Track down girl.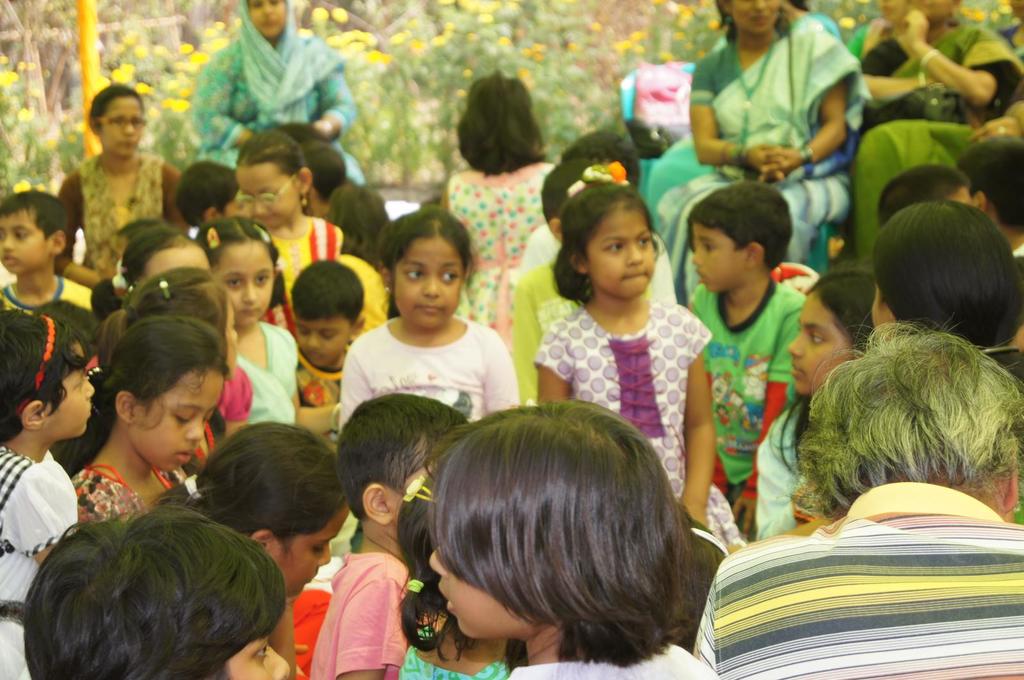
Tracked to pyautogui.locateOnScreen(6, 305, 96, 679).
